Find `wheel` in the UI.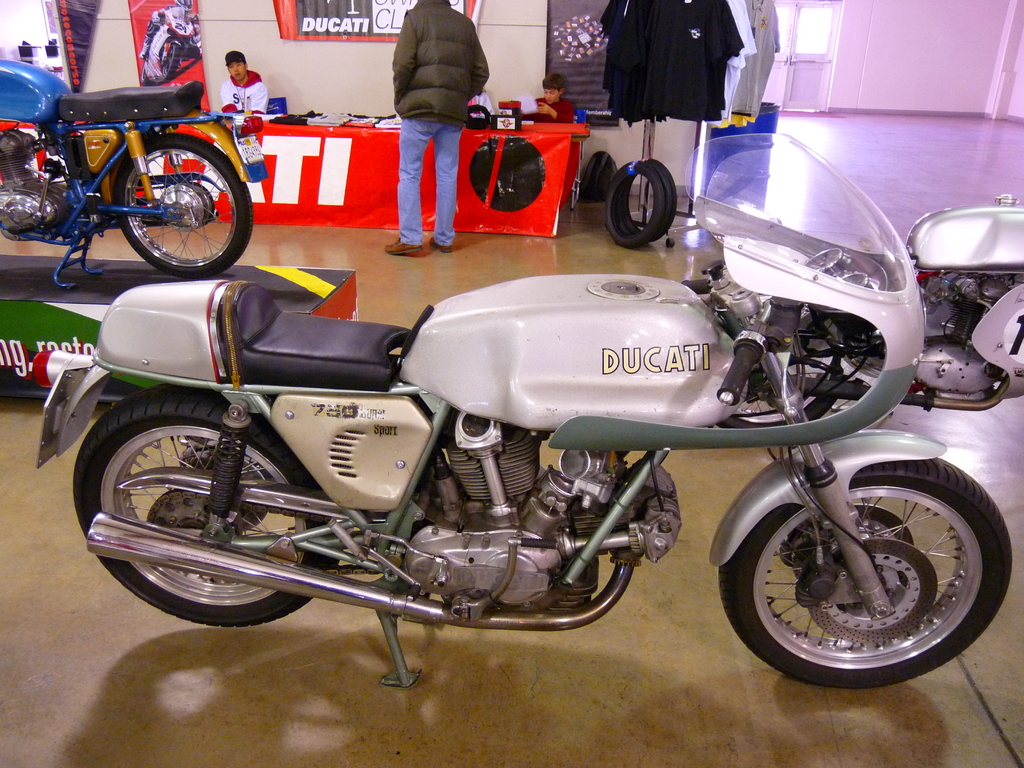
UI element at bbox=[72, 382, 345, 627].
